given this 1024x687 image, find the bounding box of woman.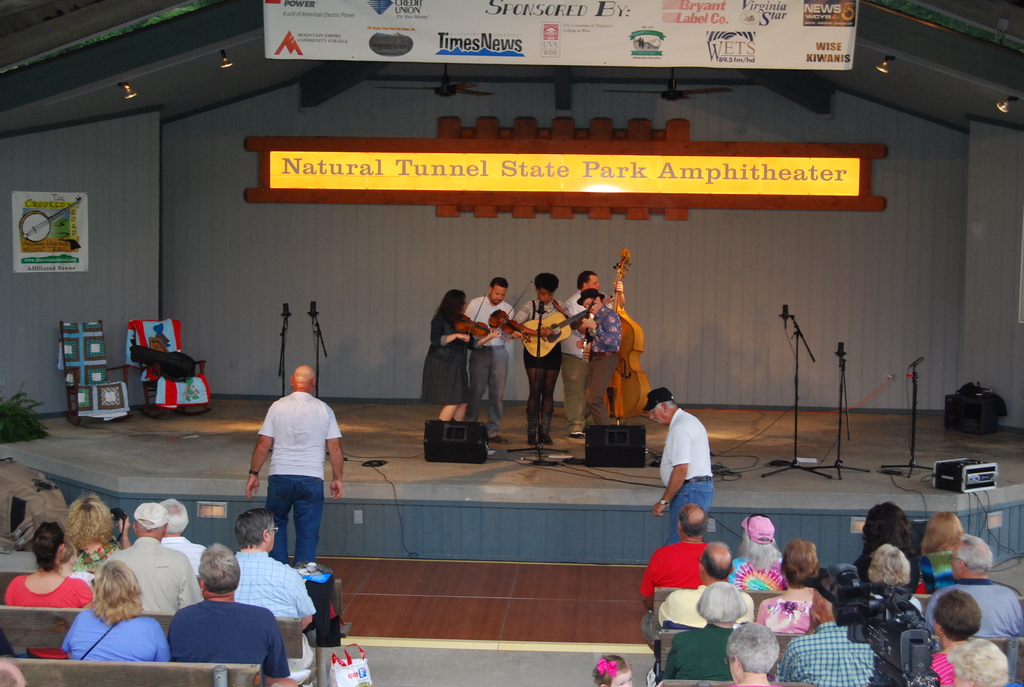
bbox=(60, 490, 133, 577).
